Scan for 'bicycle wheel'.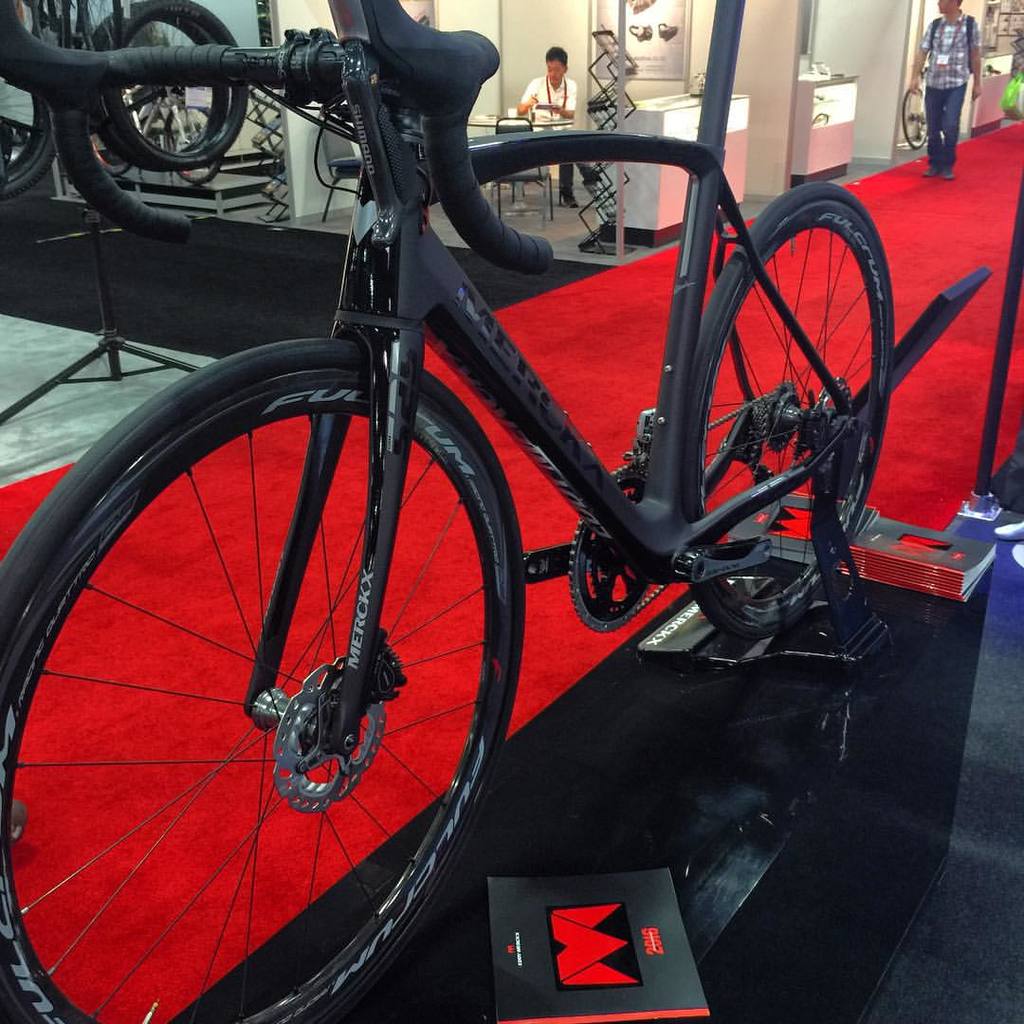
Scan result: locate(12, 306, 526, 1023).
